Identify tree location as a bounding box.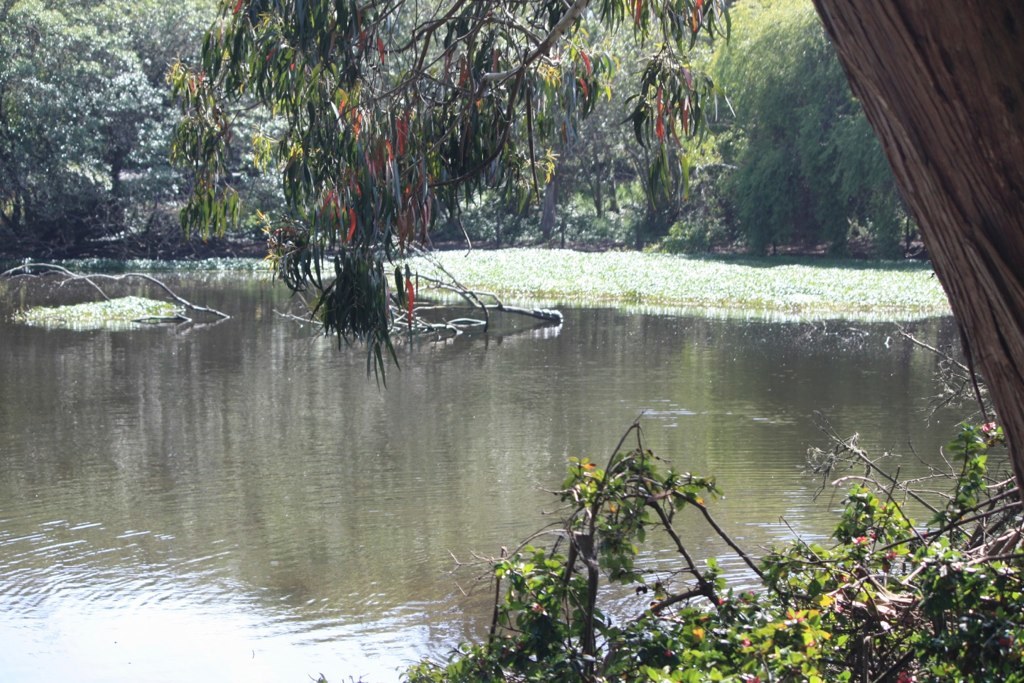
bbox=[111, 0, 1023, 529].
